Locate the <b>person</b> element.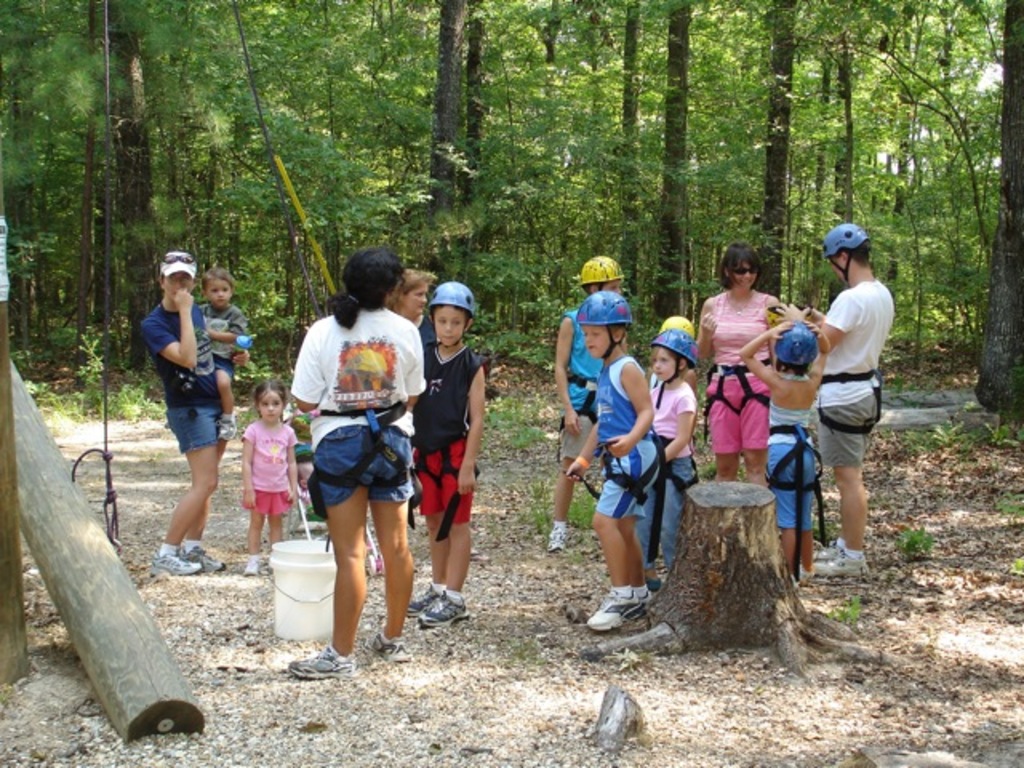
Element bbox: box(238, 376, 302, 578).
